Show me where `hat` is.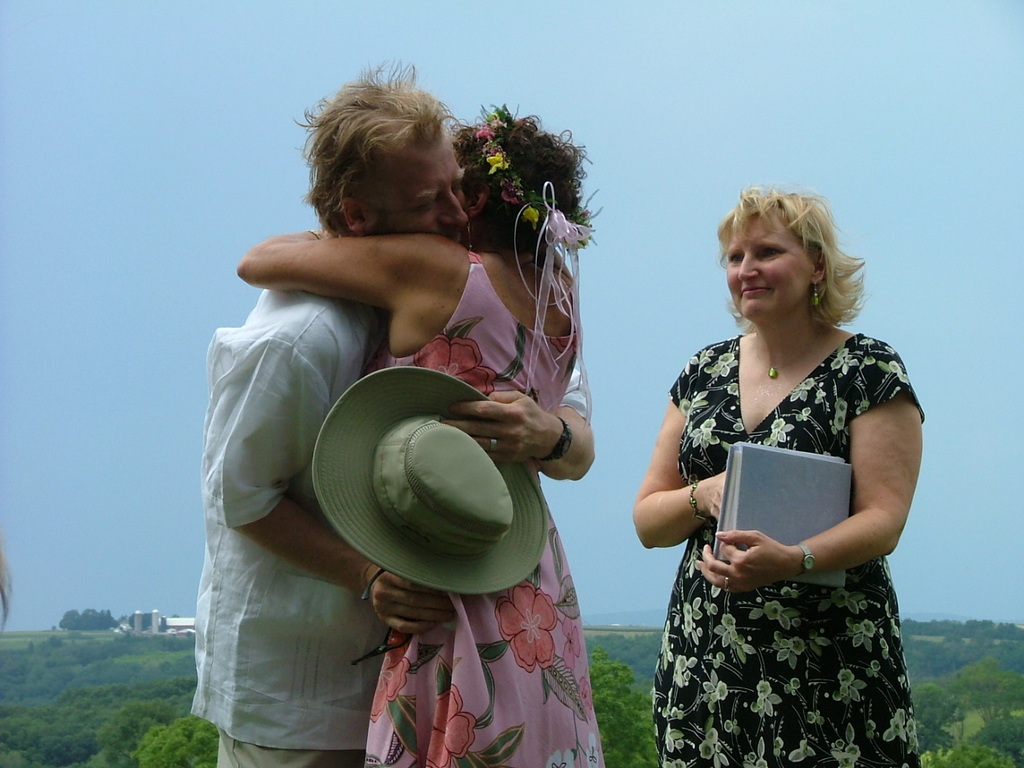
`hat` is at rect(311, 366, 546, 597).
